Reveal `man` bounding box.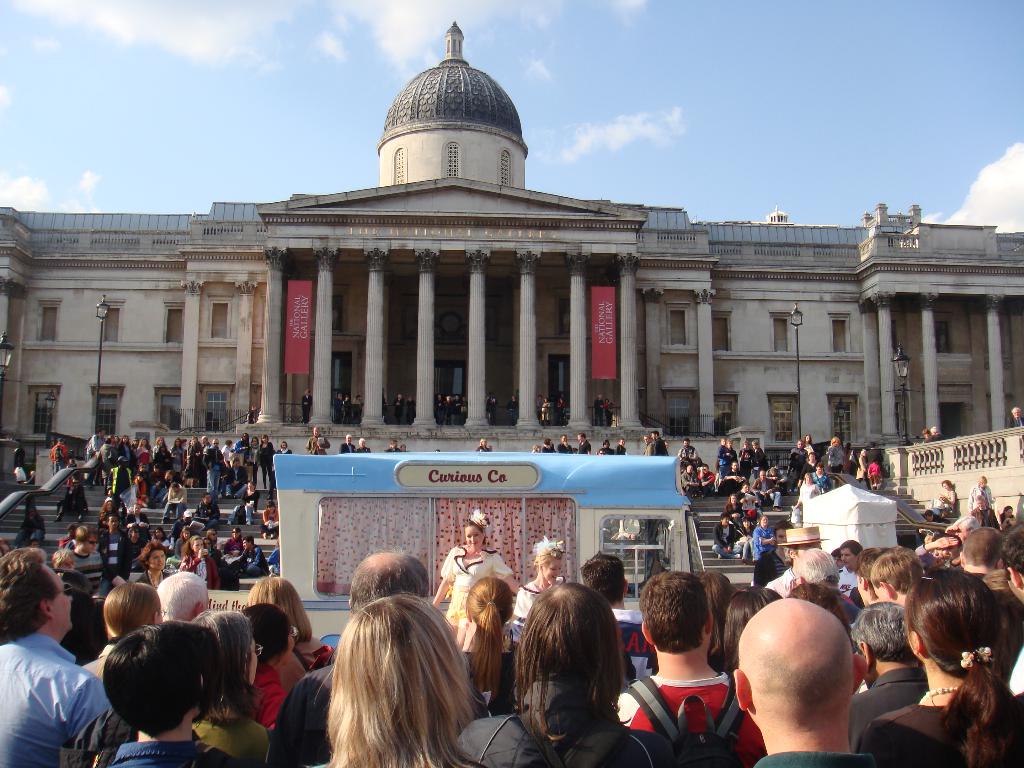
Revealed: BBox(0, 547, 111, 767).
